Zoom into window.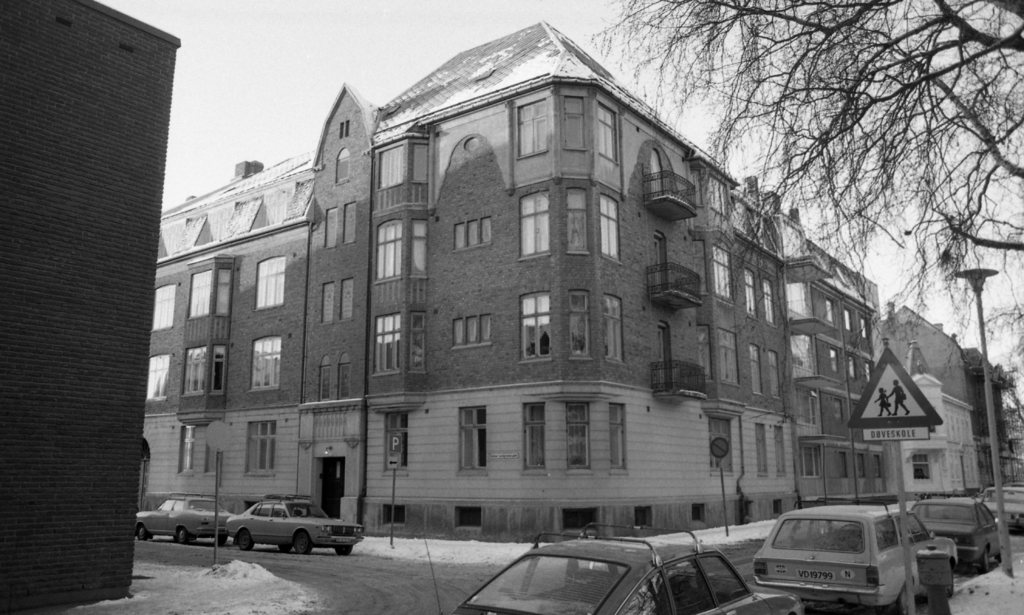
Zoom target: region(796, 389, 820, 435).
